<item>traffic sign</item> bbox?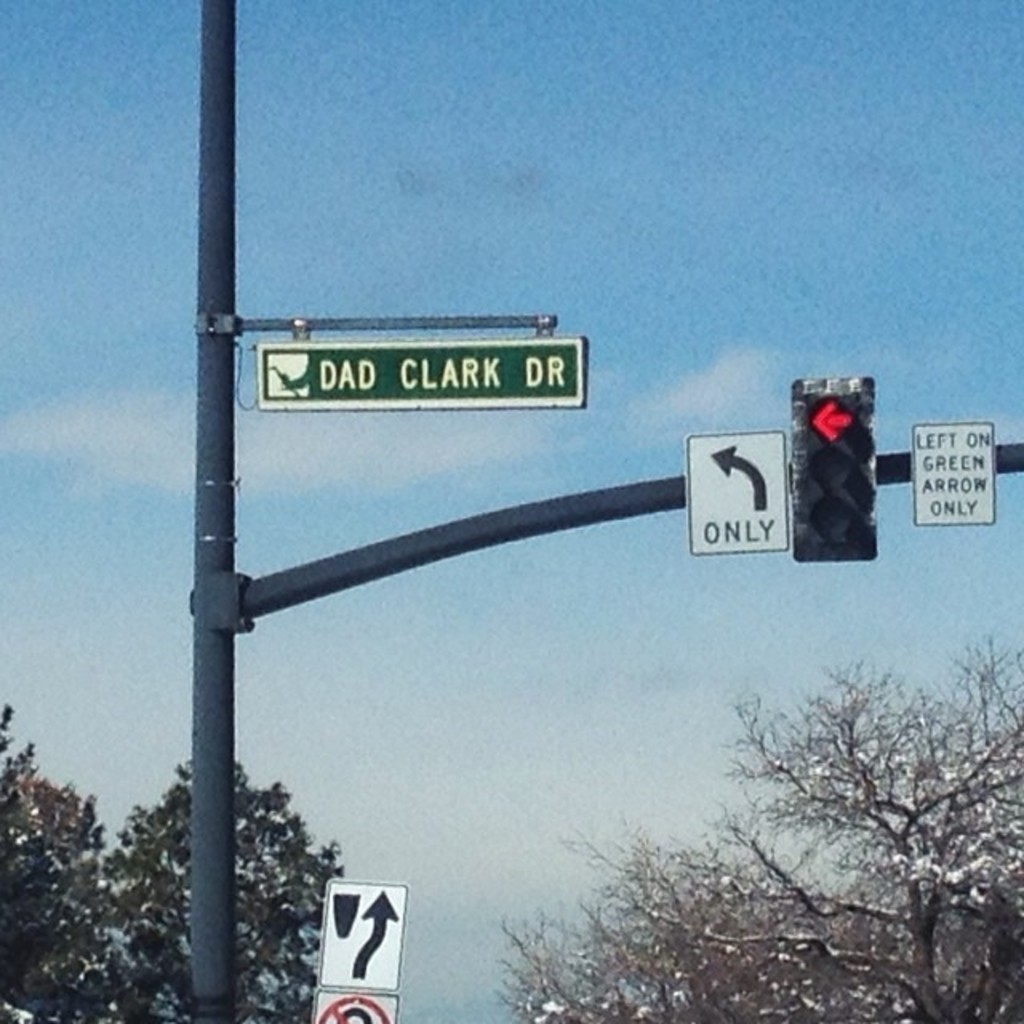
<region>782, 371, 875, 563</region>
